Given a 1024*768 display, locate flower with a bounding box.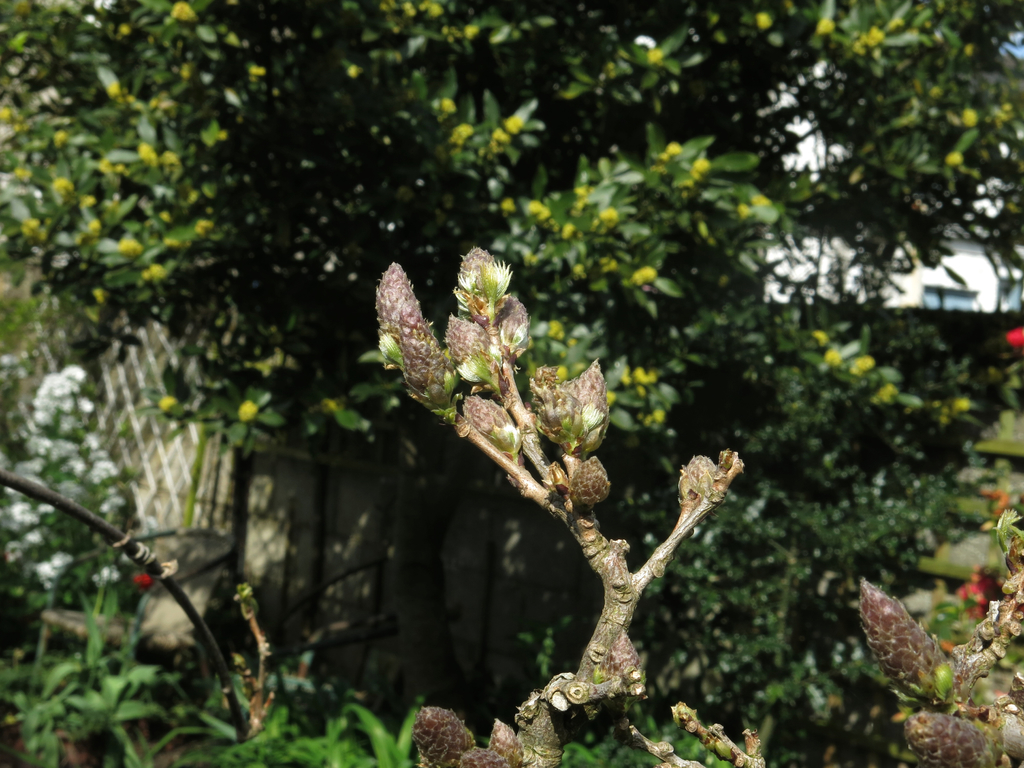
Located: locate(200, 220, 214, 236).
